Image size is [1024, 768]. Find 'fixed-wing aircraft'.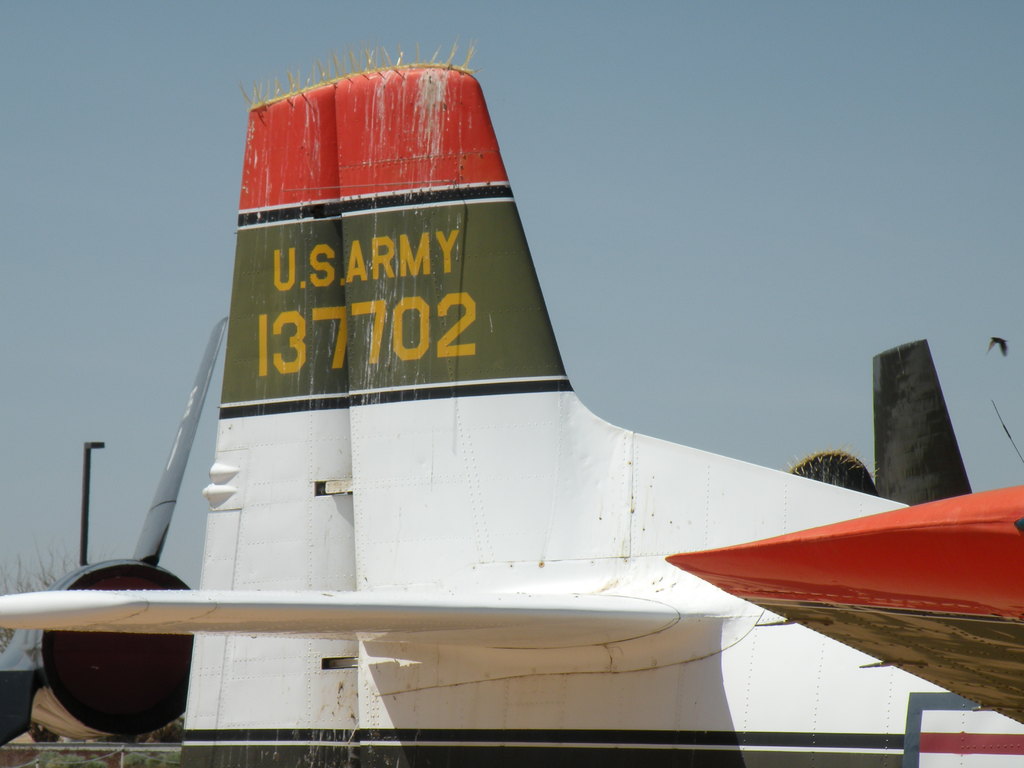
BBox(0, 314, 234, 767).
